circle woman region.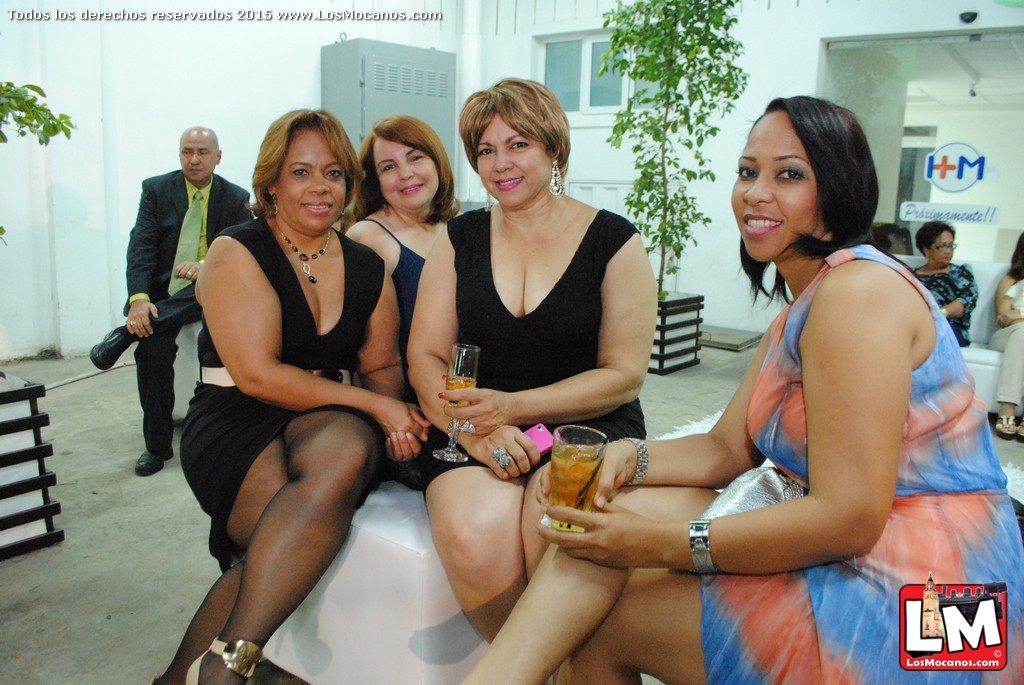
Region: 991 227 1023 442.
